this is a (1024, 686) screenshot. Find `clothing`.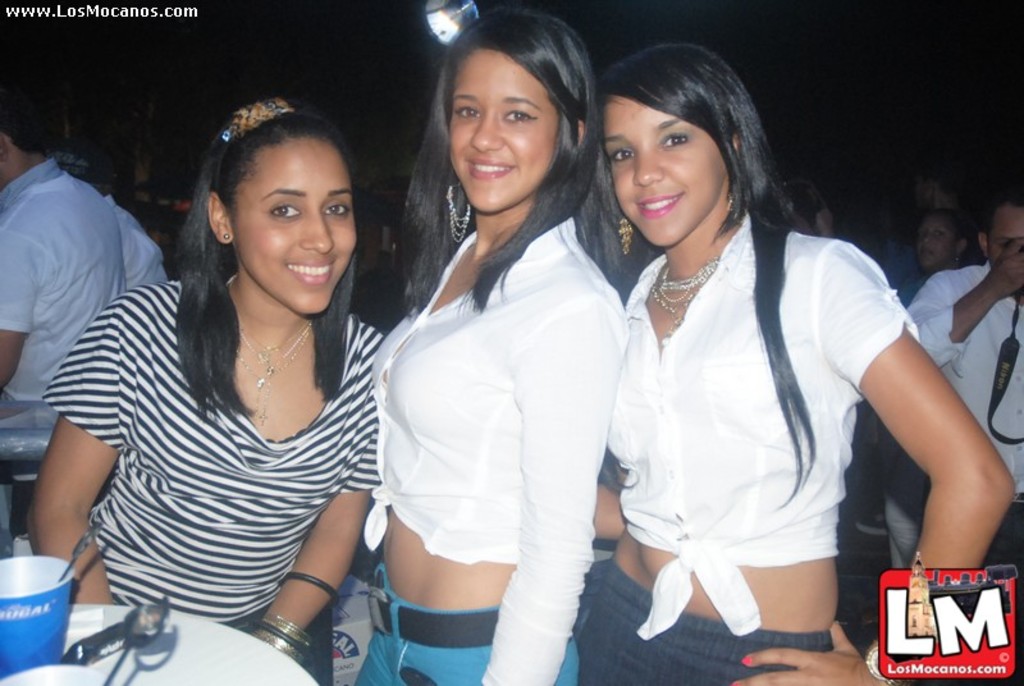
Bounding box: bbox=[0, 157, 127, 407].
